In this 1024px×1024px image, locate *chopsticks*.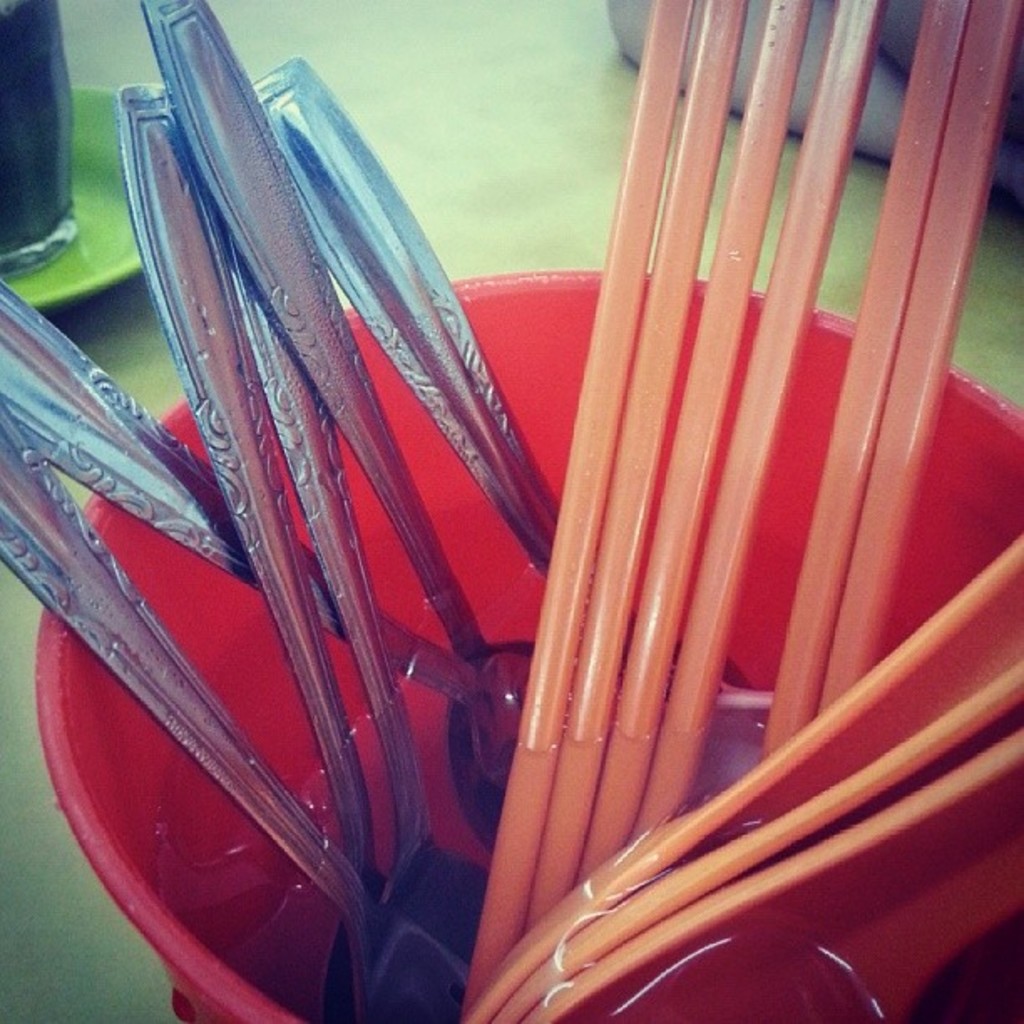
Bounding box: bbox=(470, 0, 967, 986).
